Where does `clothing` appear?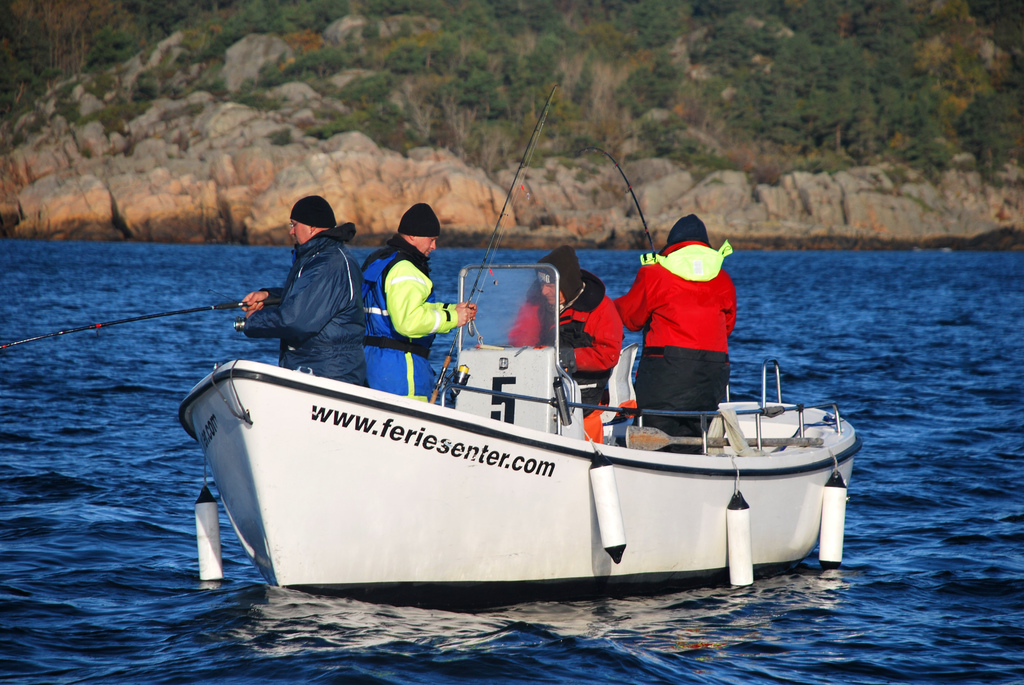
Appears at (245, 205, 372, 379).
